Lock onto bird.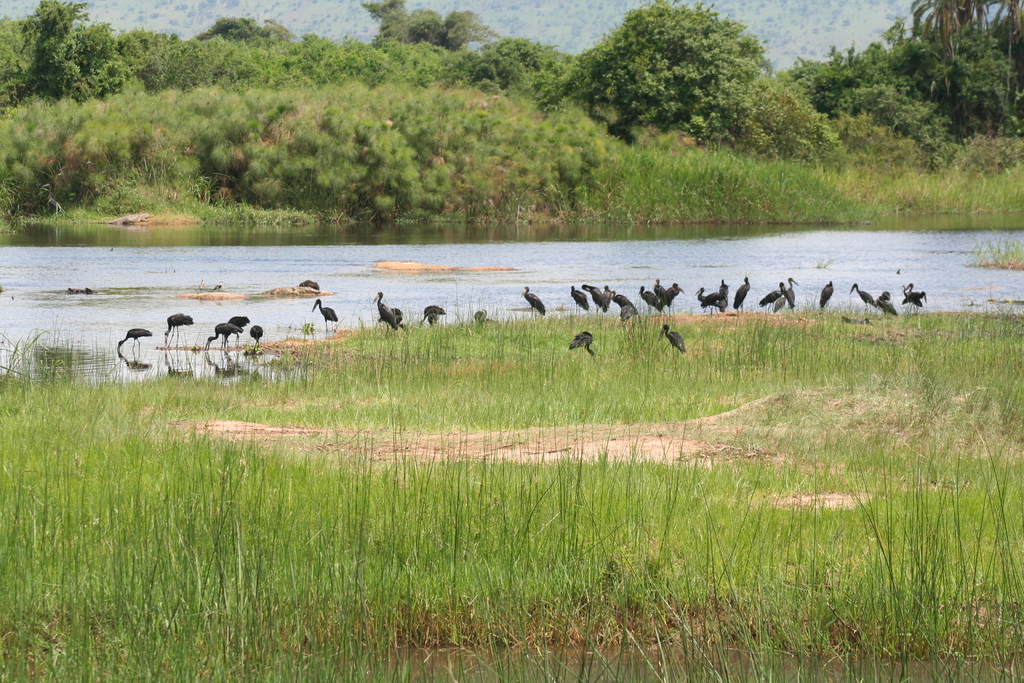
Locked: 311:297:340:333.
